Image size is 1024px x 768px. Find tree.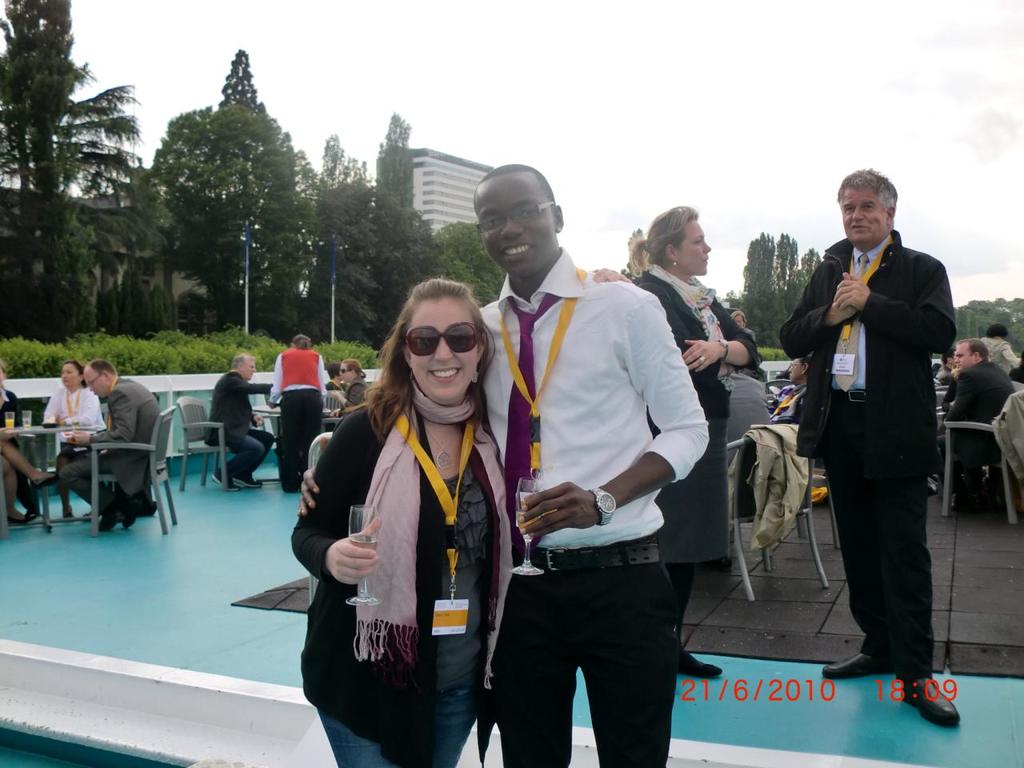
BBox(954, 285, 1023, 363).
